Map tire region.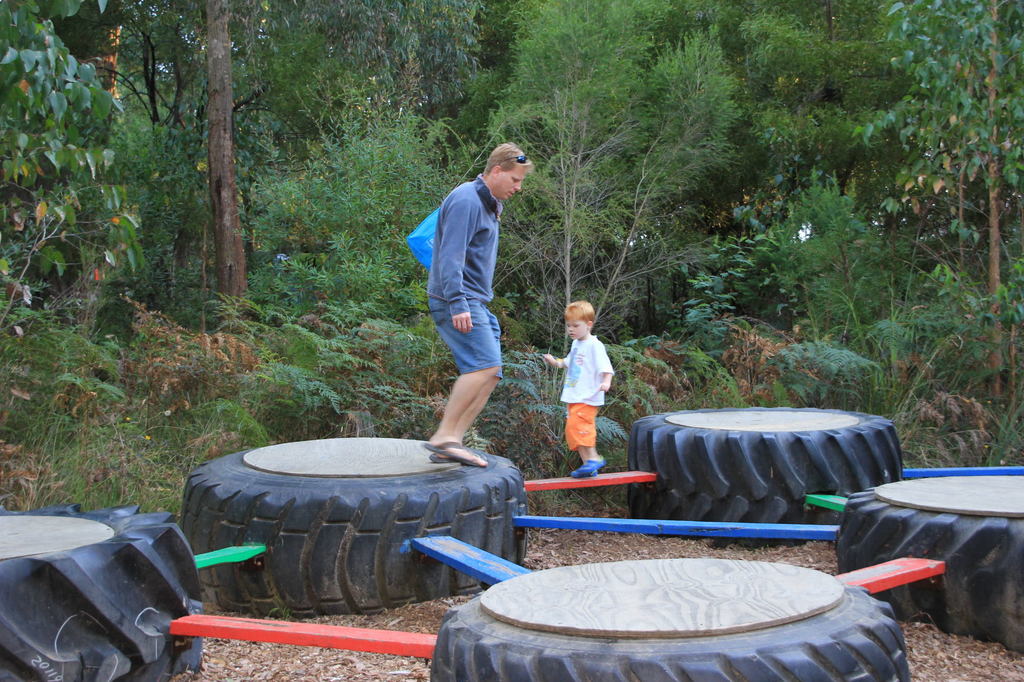
Mapped to (833, 475, 1023, 652).
